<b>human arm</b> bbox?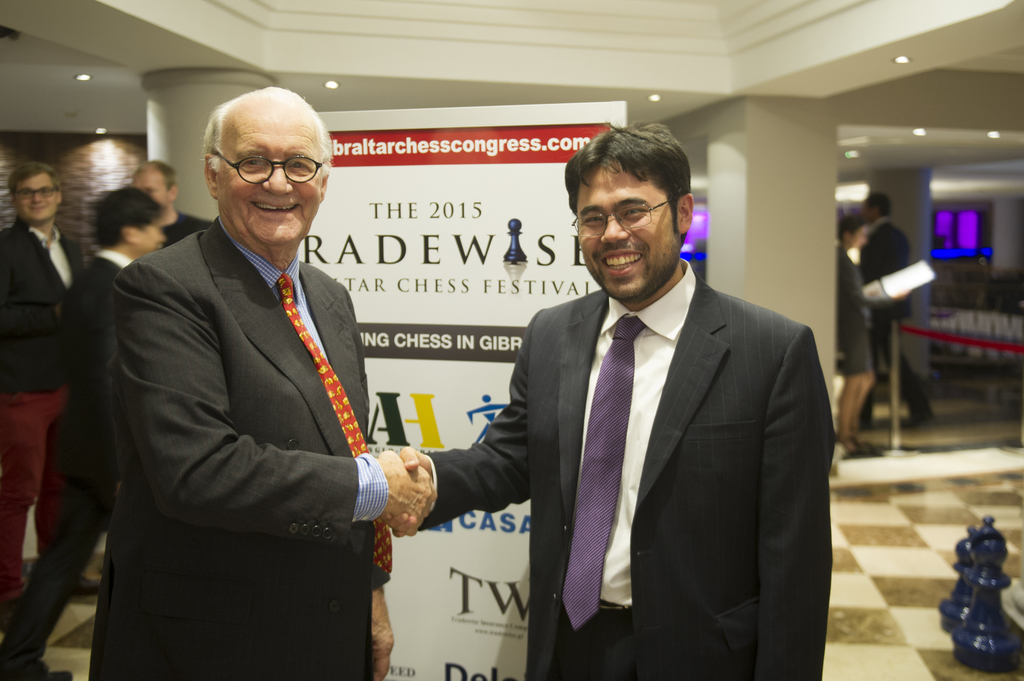
rect(732, 328, 843, 680)
